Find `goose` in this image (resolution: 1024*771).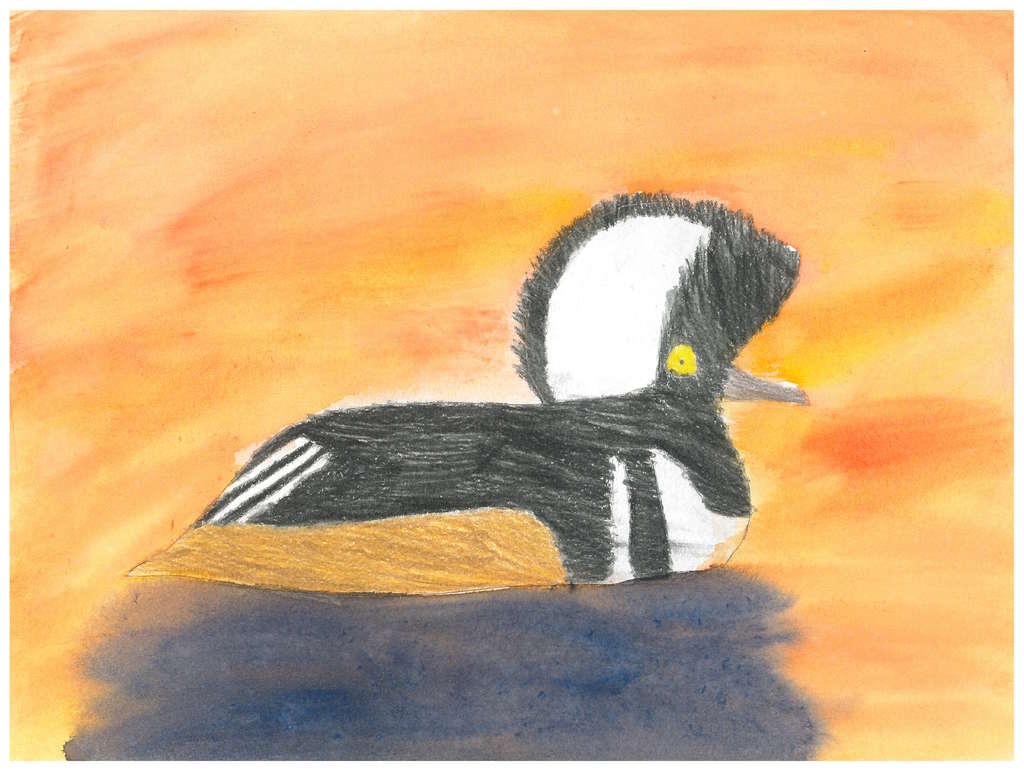
detection(128, 187, 813, 601).
